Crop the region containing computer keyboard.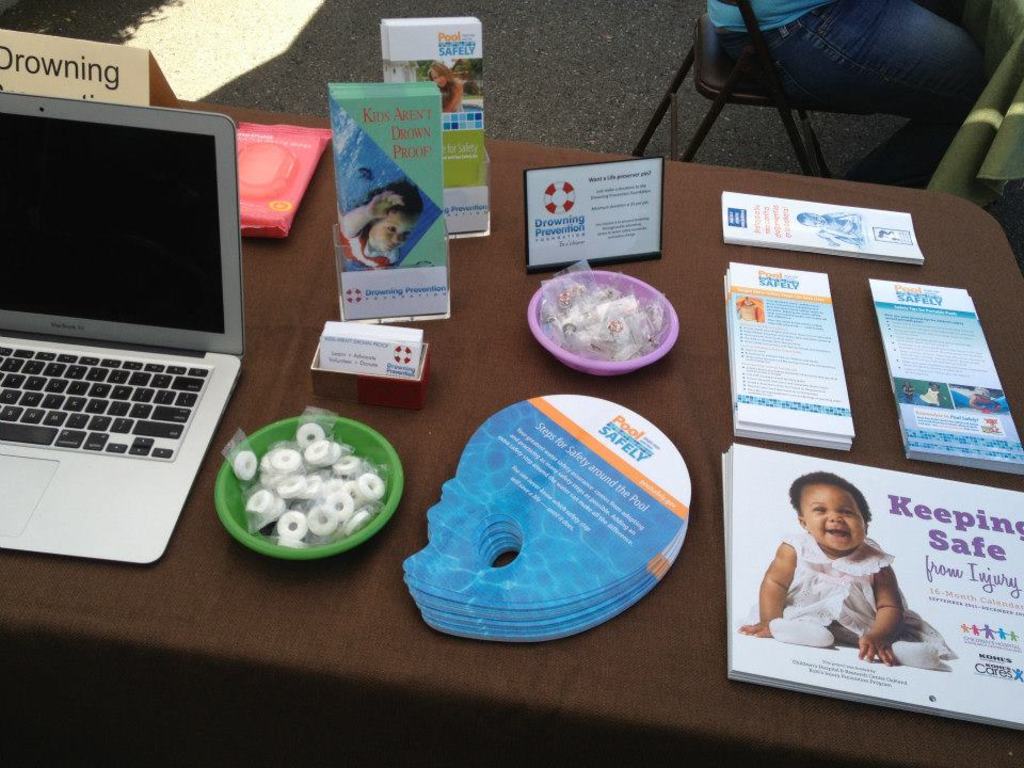
Crop region: locate(0, 343, 208, 460).
